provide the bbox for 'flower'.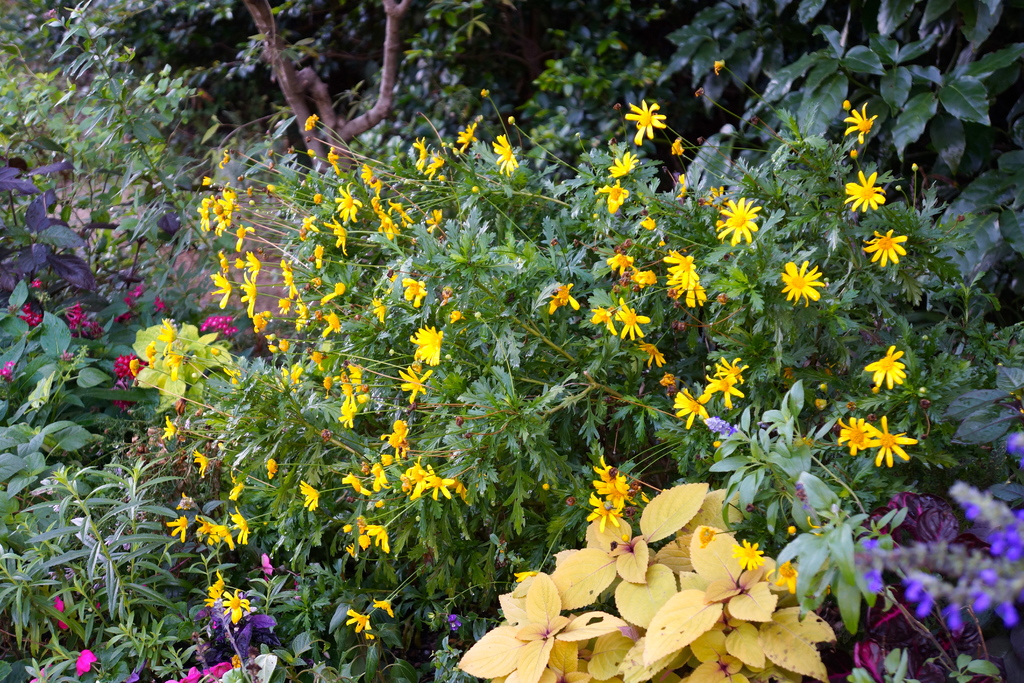
box=[639, 269, 659, 283].
